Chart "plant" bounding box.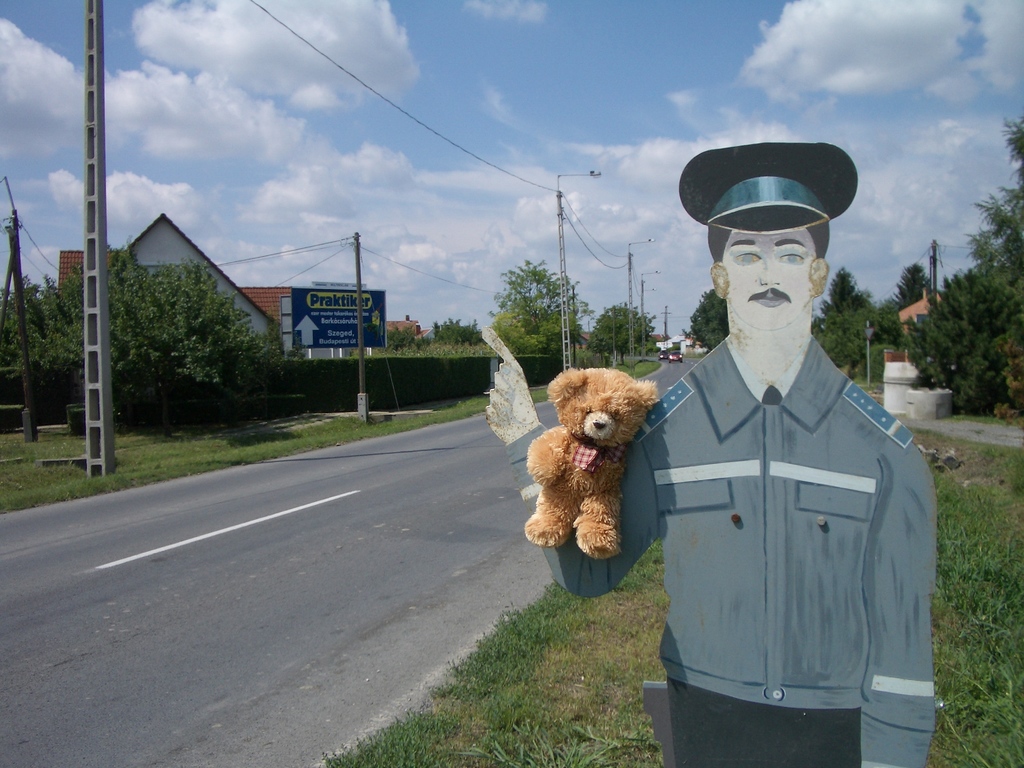
Charted: 924/373/1023/431.
